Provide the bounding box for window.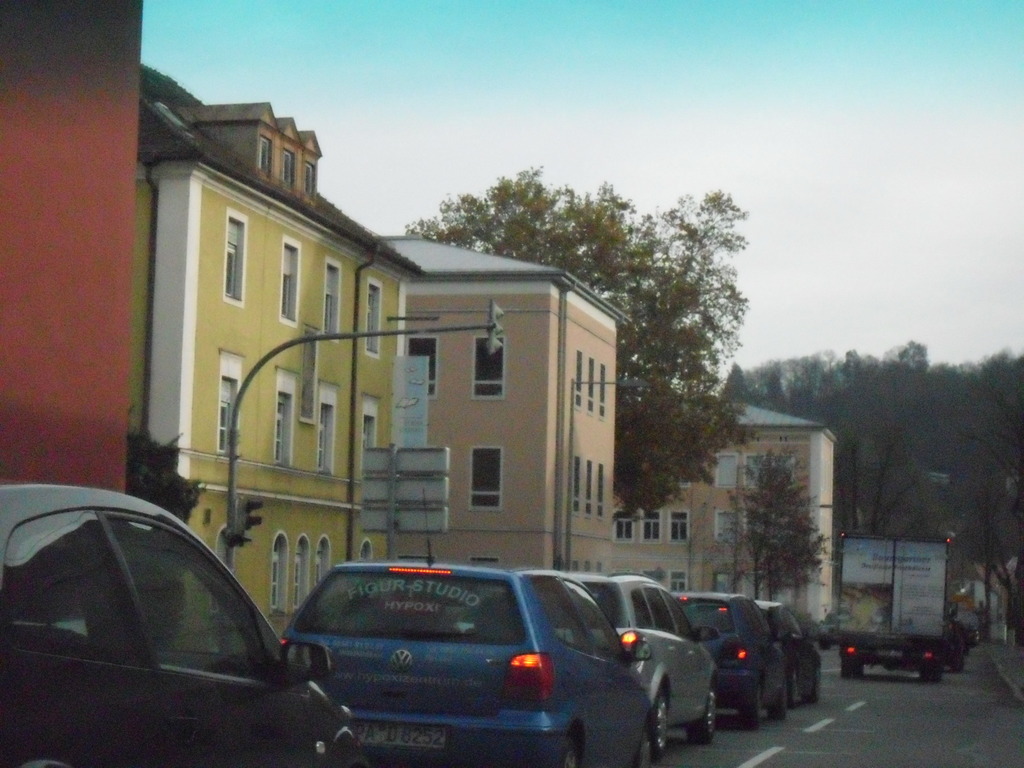
x1=219 y1=214 x2=251 y2=309.
